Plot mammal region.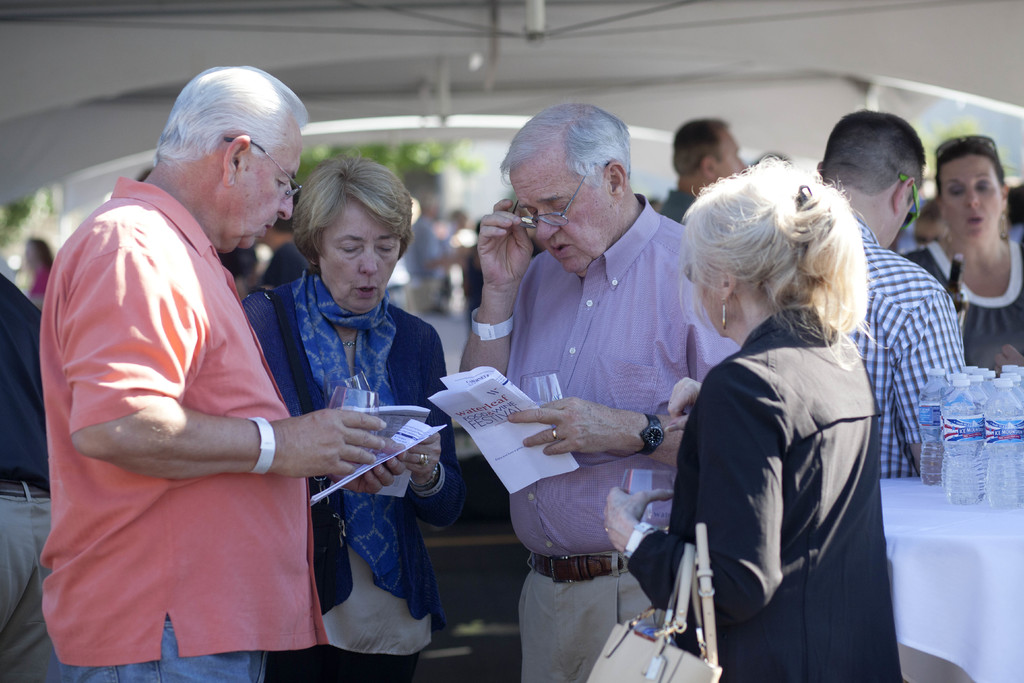
Plotted at 241, 145, 459, 682.
